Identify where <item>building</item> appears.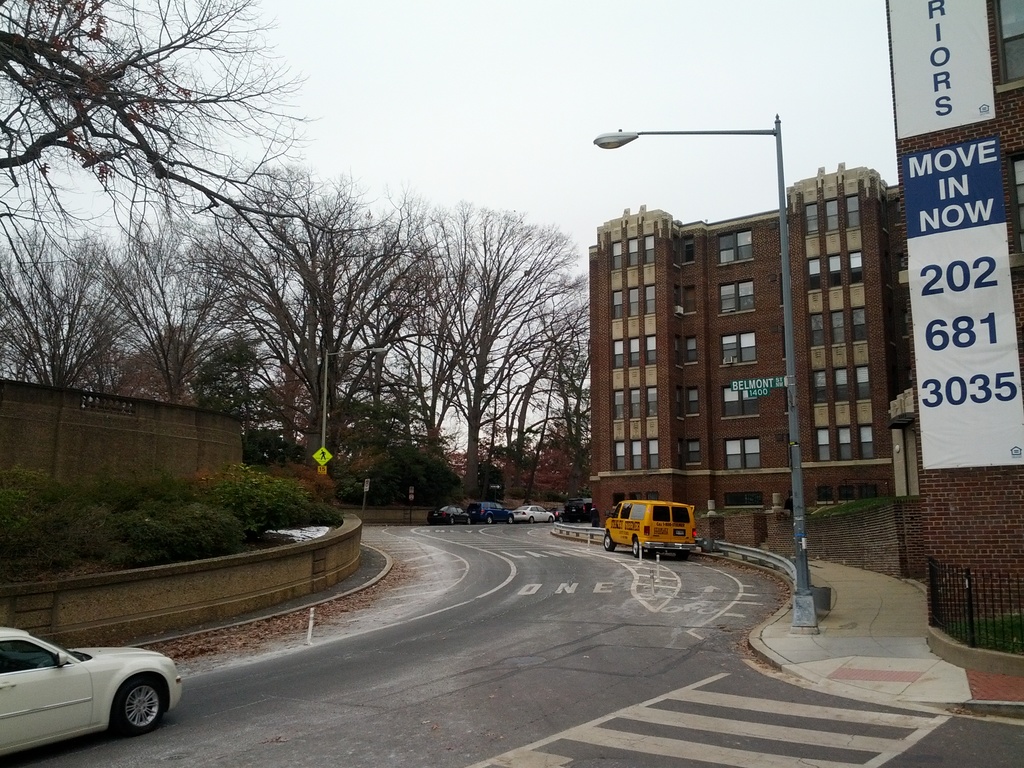
Appears at 0/378/242/483.
